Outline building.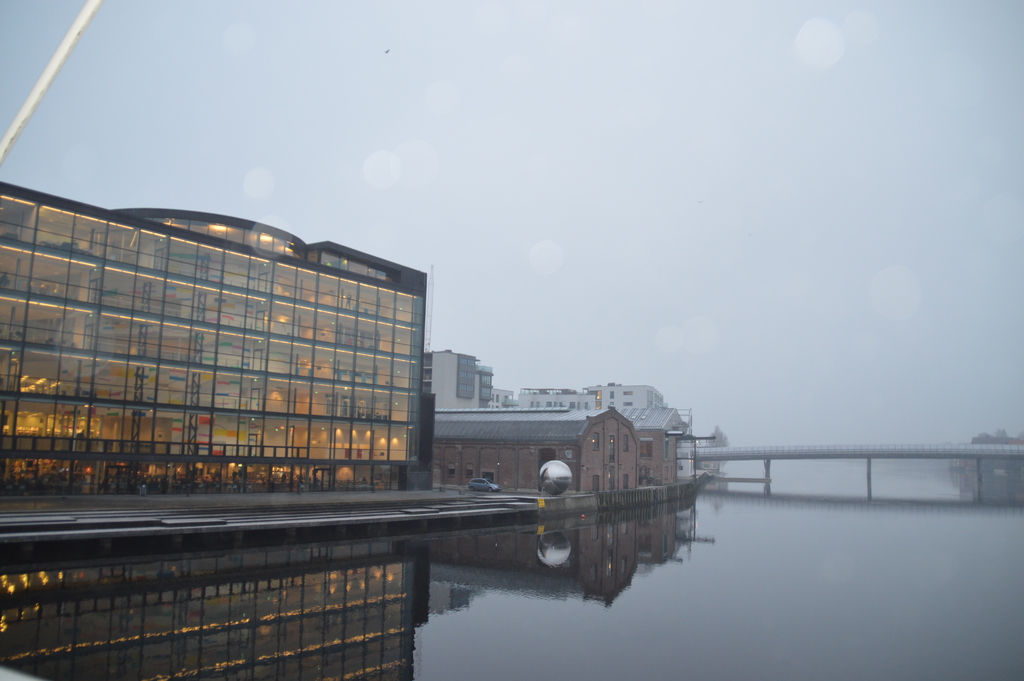
Outline: {"left": 1, "top": 183, "right": 426, "bottom": 495}.
